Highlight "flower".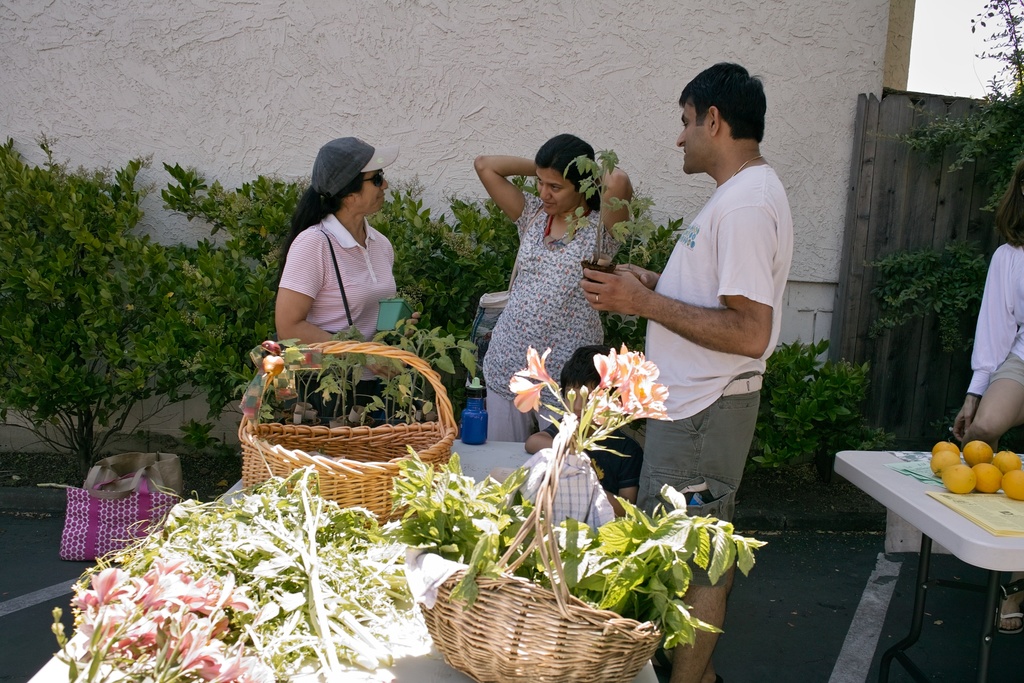
Highlighted region: pyautogui.locateOnScreen(518, 346, 552, 384).
